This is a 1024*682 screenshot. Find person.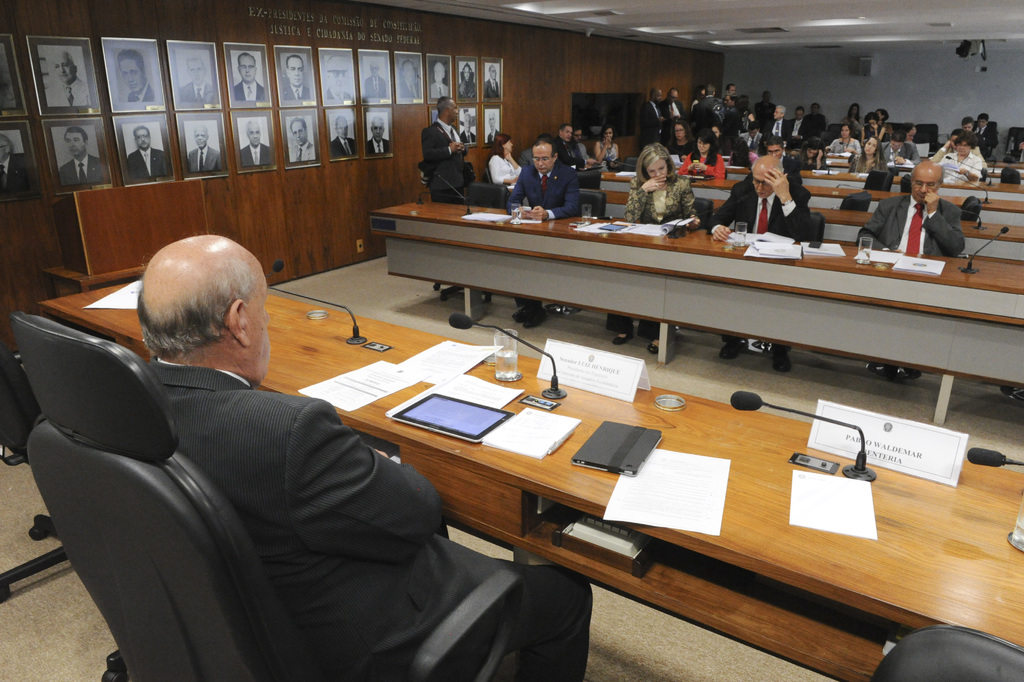
Bounding box: <box>863,163,964,388</box>.
